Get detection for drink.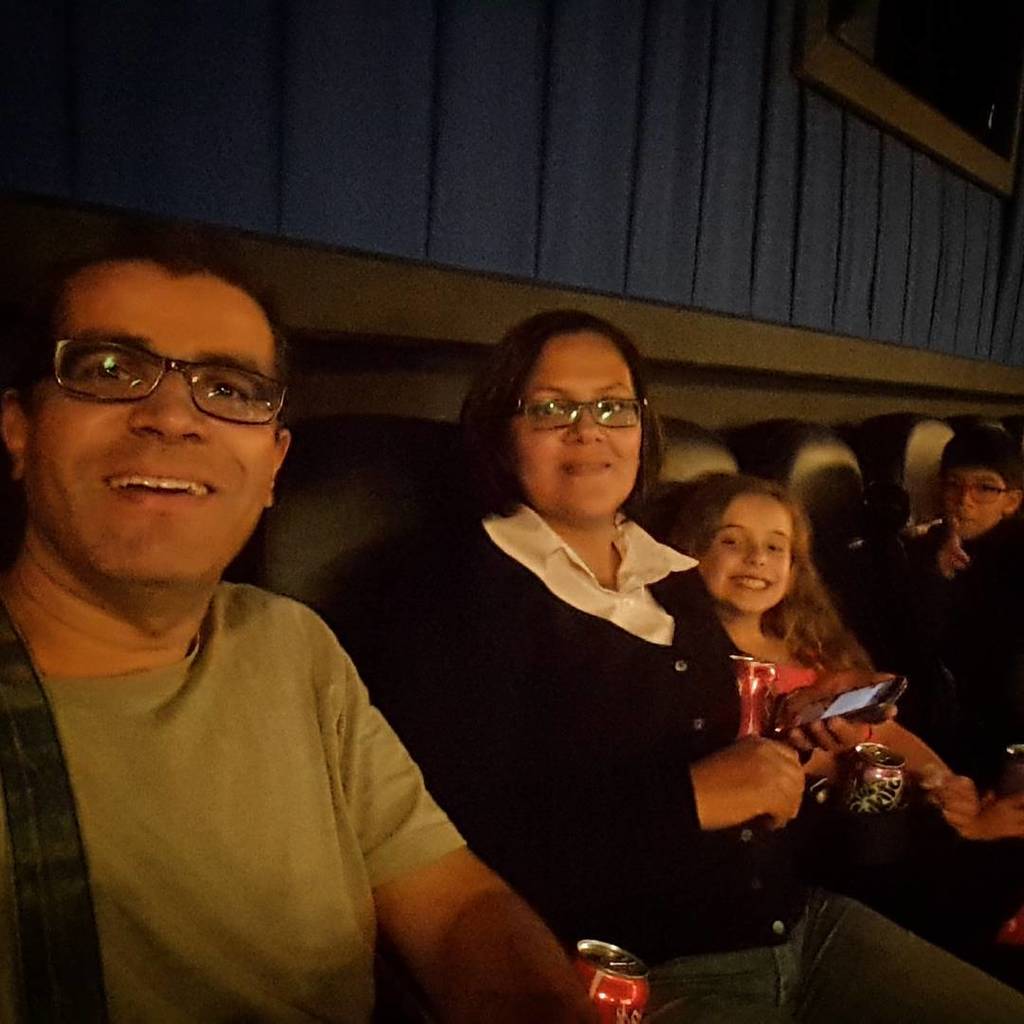
Detection: <box>582,932,645,1019</box>.
